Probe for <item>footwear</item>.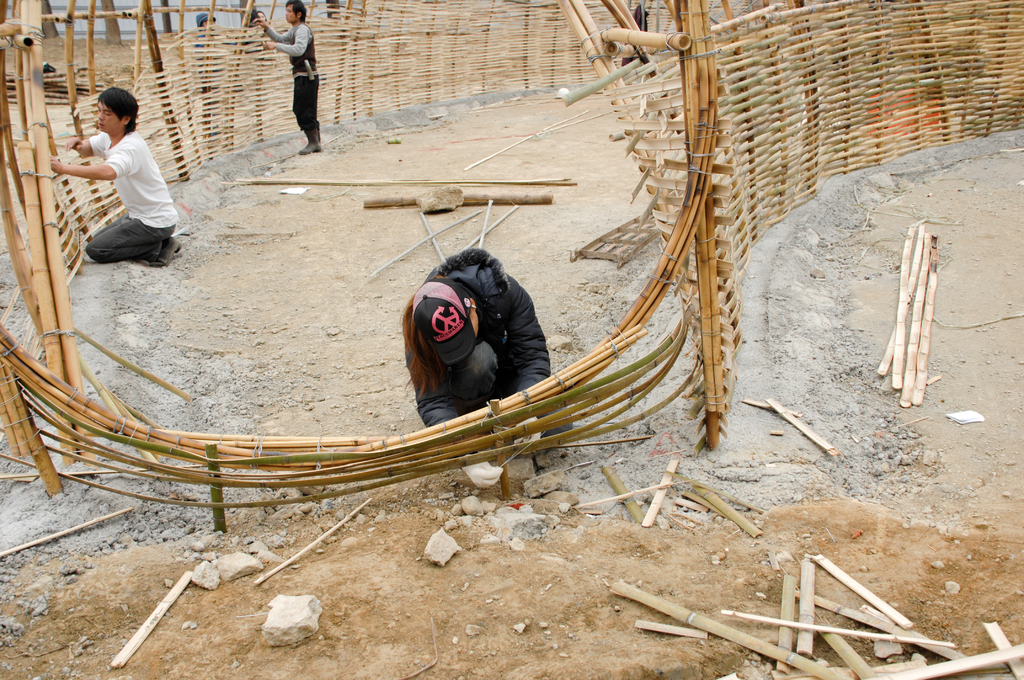
Probe result: crop(148, 236, 180, 268).
